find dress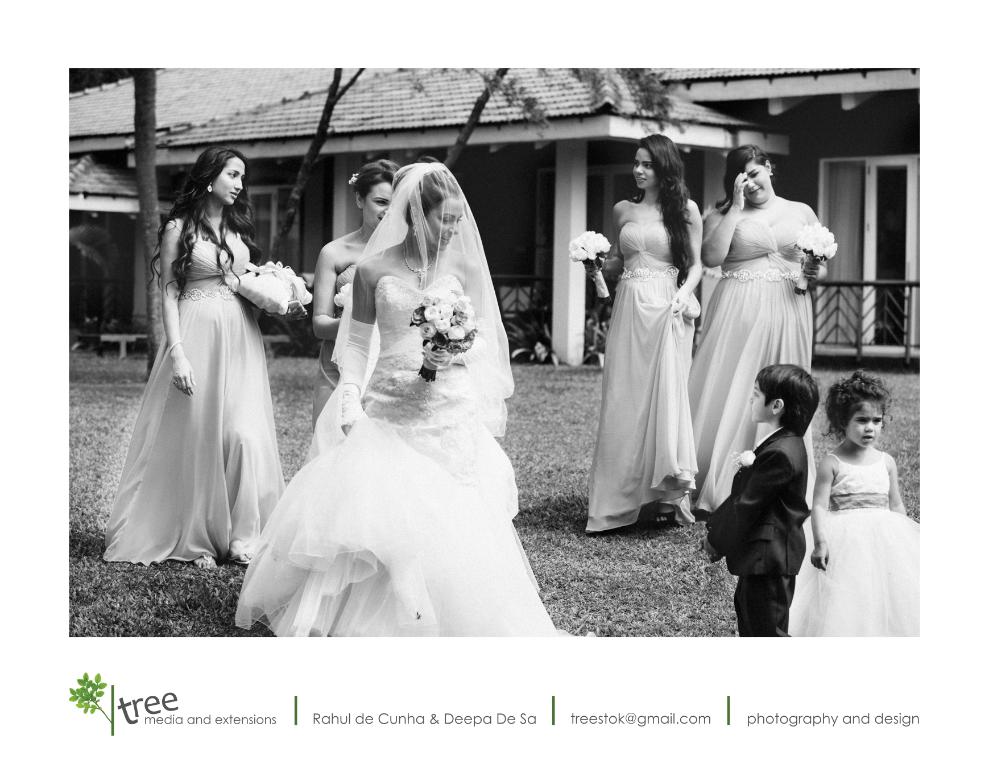
<box>101,225,282,563</box>
